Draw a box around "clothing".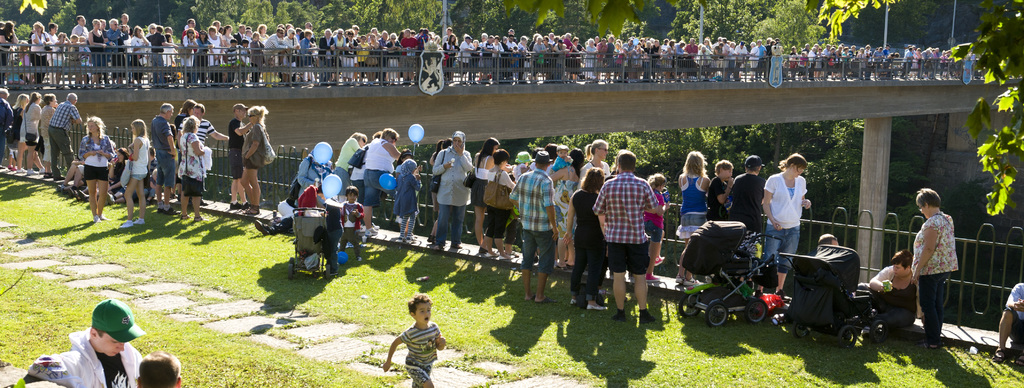
bbox(504, 164, 558, 282).
